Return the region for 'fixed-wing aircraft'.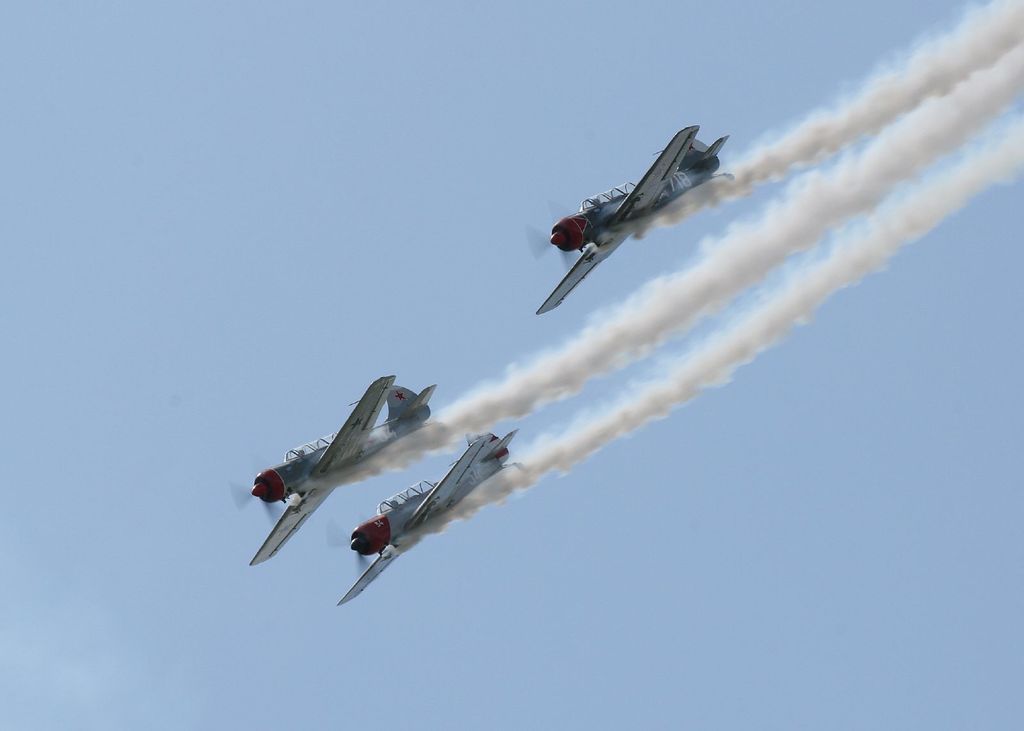
bbox=[225, 365, 436, 565].
